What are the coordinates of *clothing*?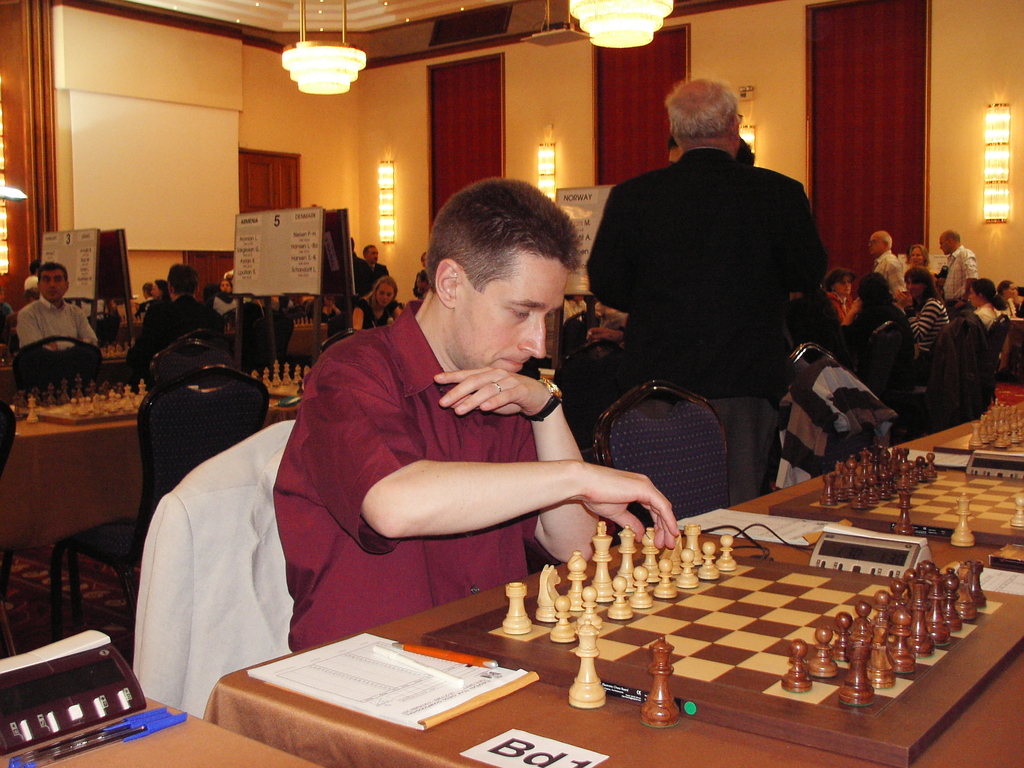
rect(835, 300, 908, 375).
